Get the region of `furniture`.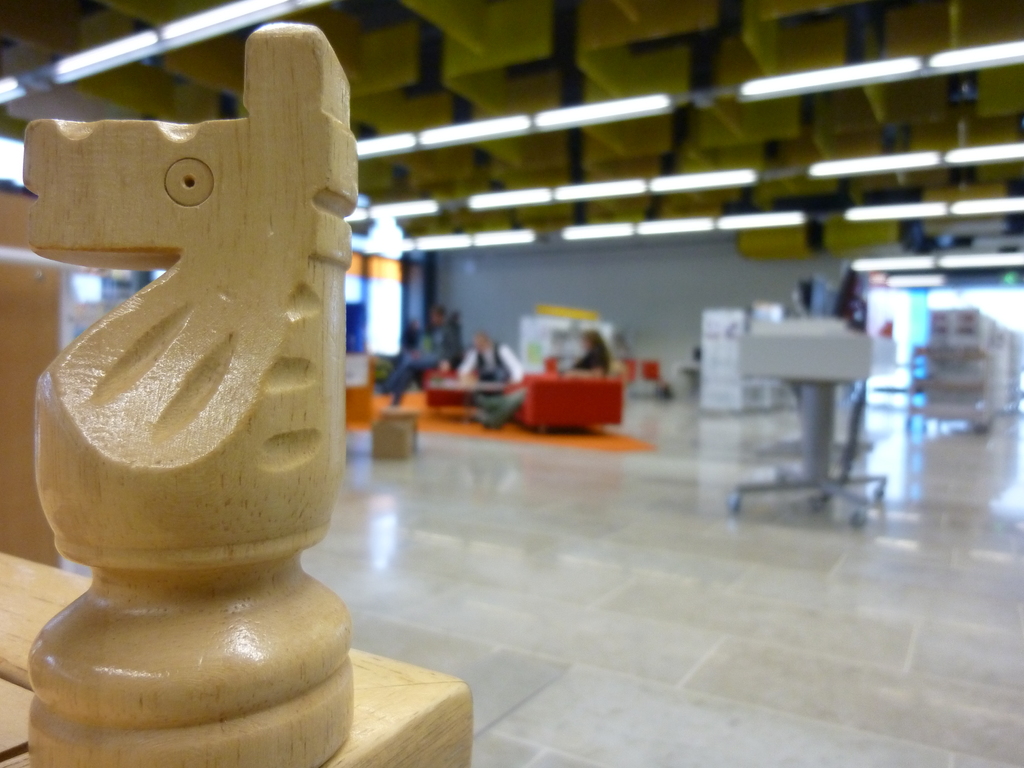
{"x1": 628, "y1": 355, "x2": 636, "y2": 386}.
